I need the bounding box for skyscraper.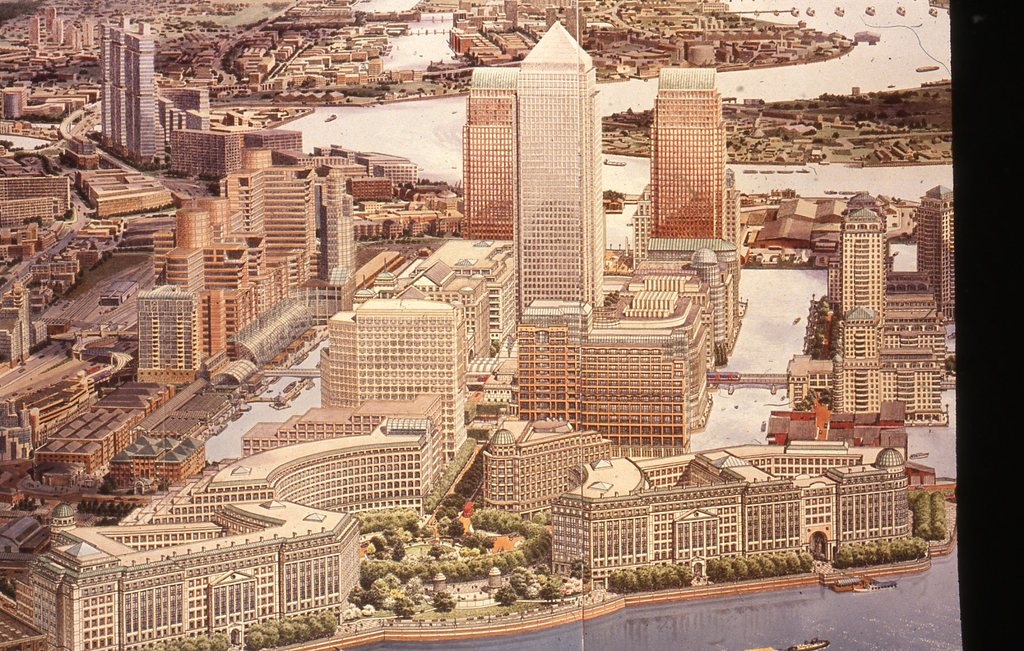
Here it is: left=514, top=26, right=606, bottom=307.
